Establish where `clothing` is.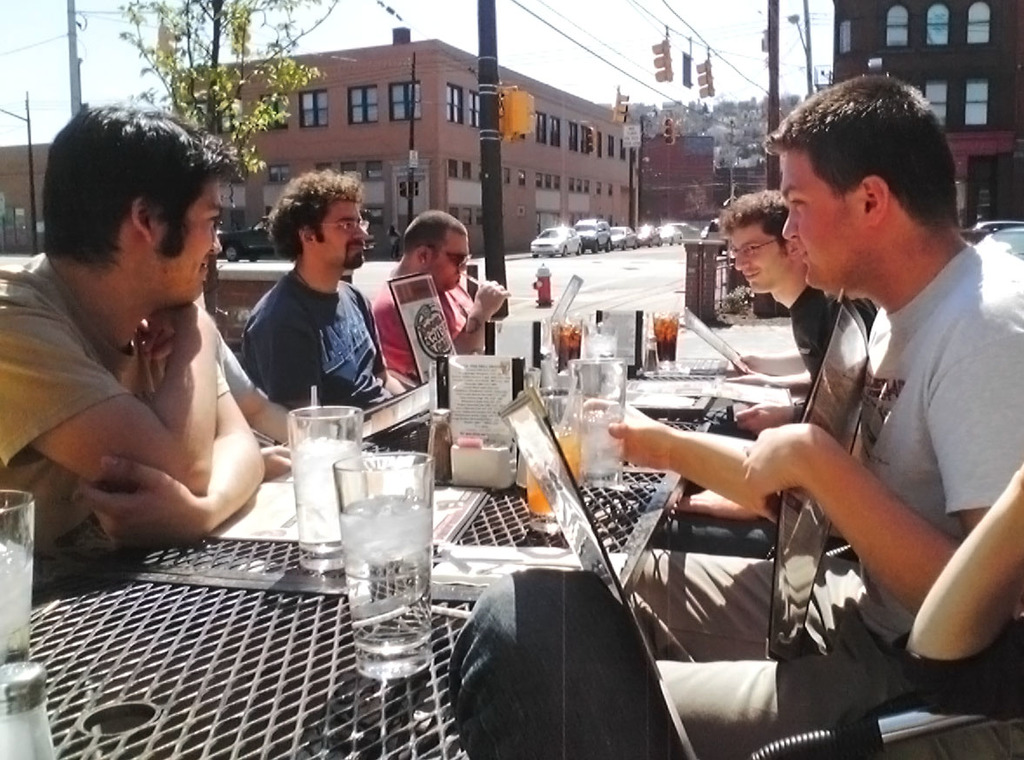
Established at [x1=224, y1=228, x2=392, y2=420].
